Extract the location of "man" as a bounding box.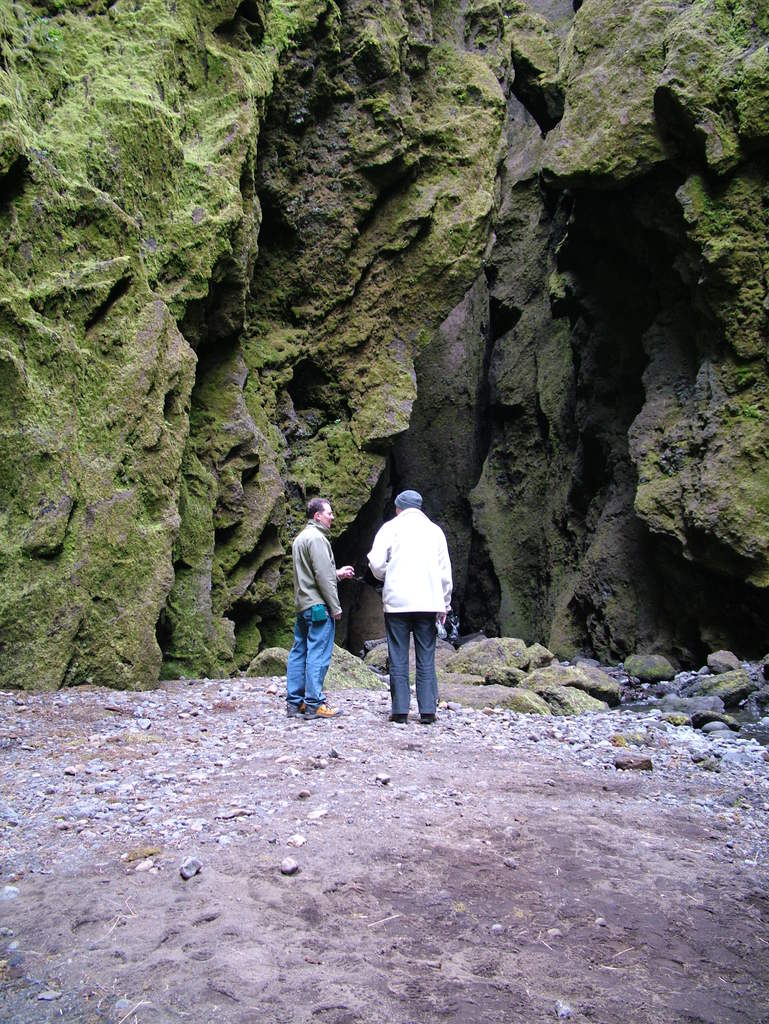
[367, 482, 460, 724].
